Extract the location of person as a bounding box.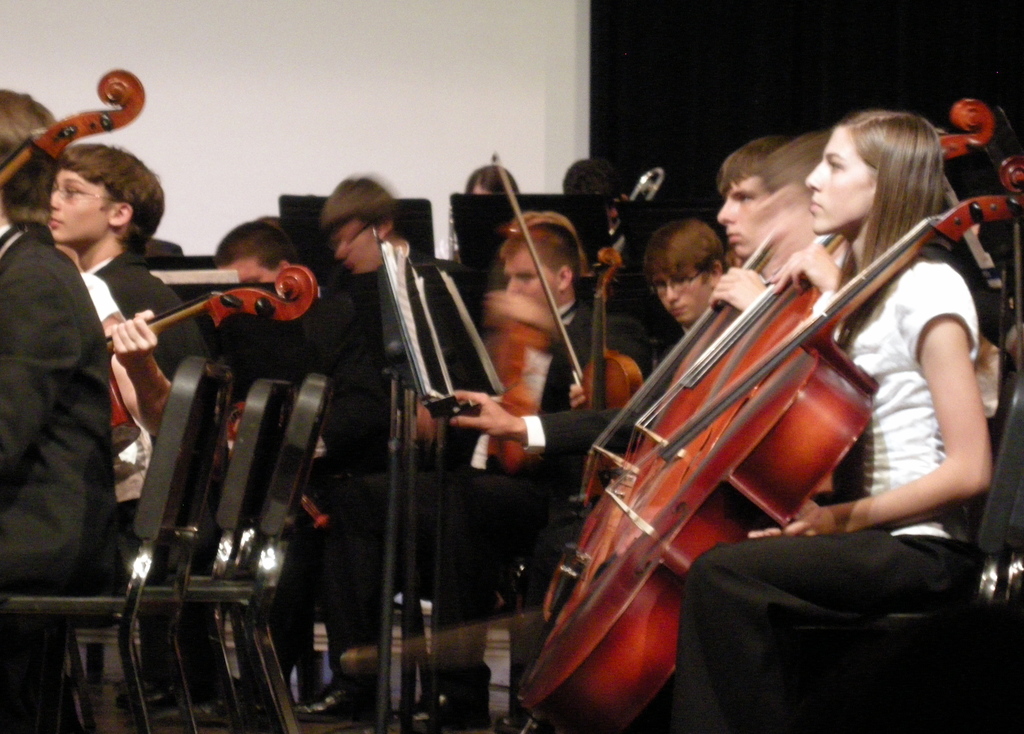
<box>363,209,610,611</box>.
